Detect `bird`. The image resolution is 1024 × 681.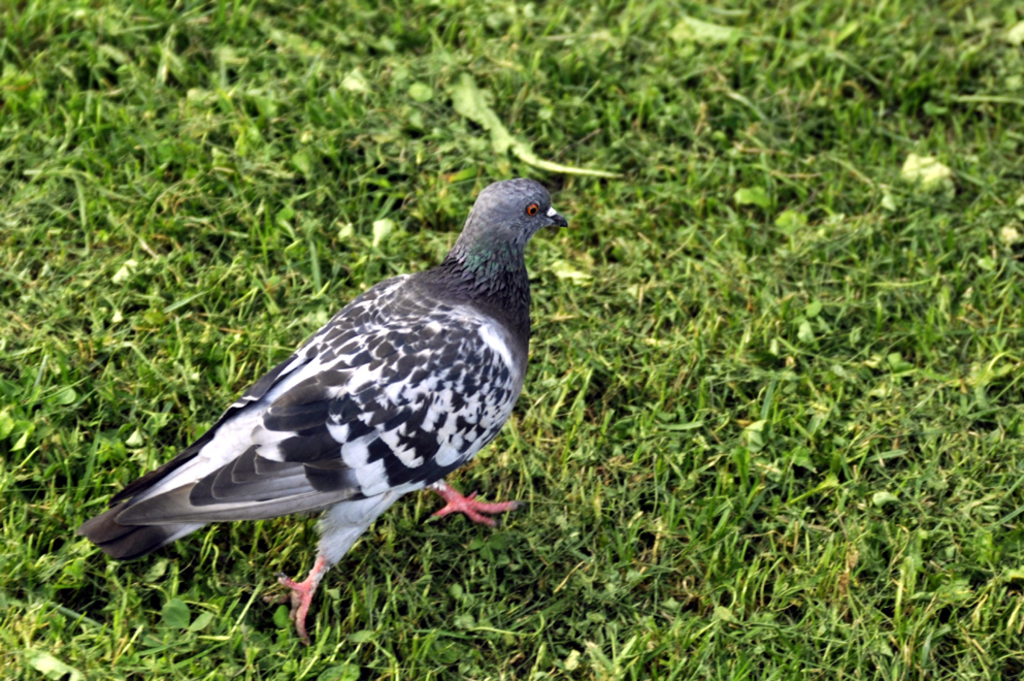
(77,151,551,636).
